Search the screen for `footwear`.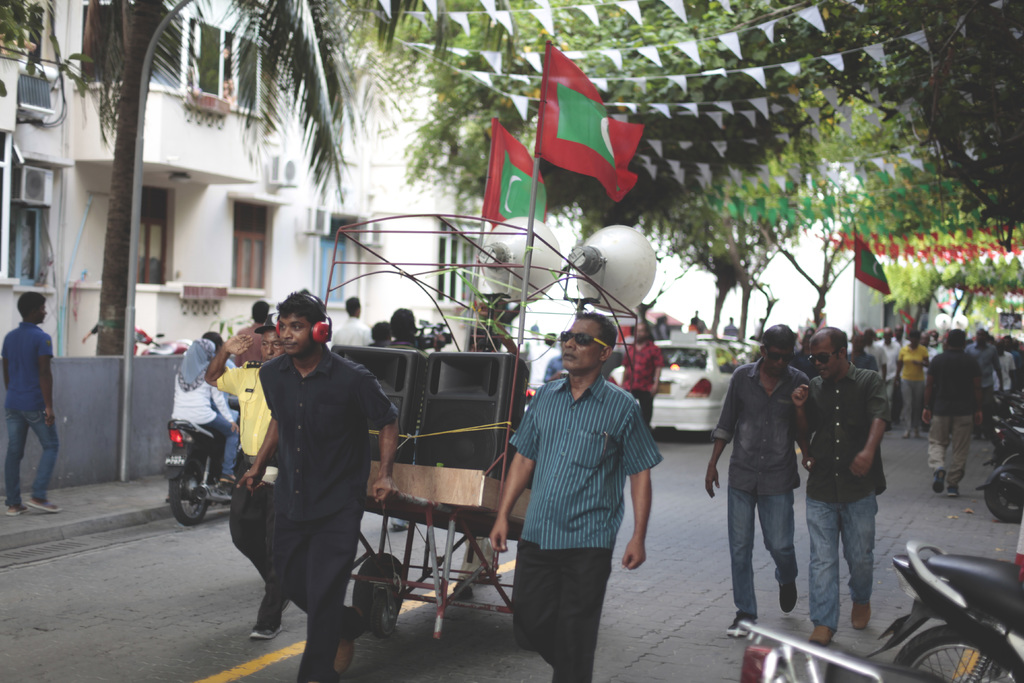
Found at 29 498 63 514.
